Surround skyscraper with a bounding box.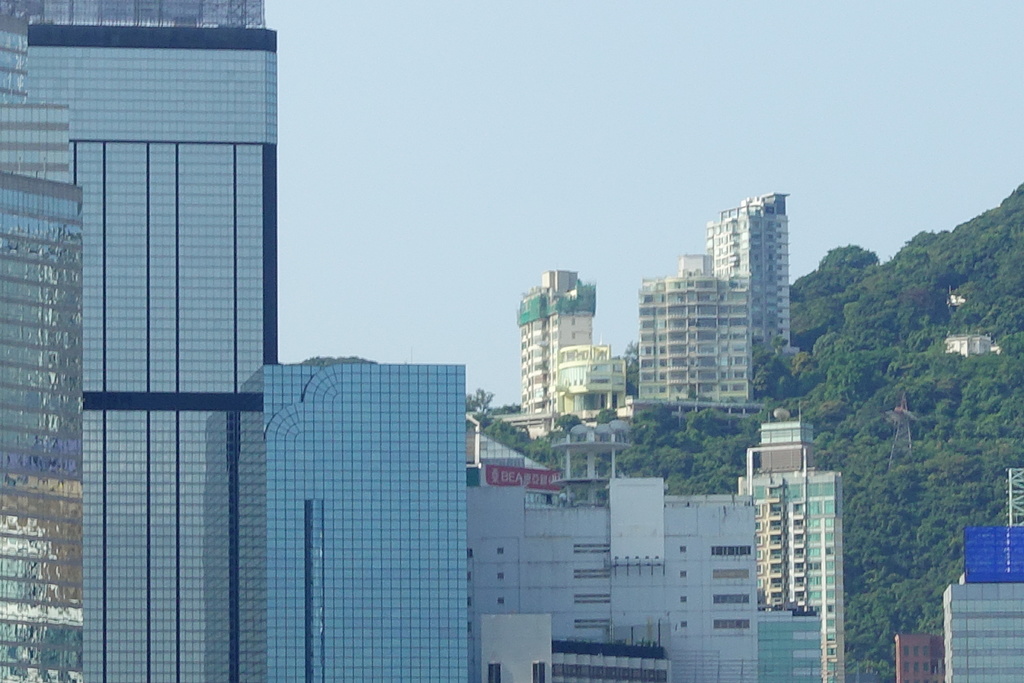
[left=486, top=264, right=630, bottom=443].
